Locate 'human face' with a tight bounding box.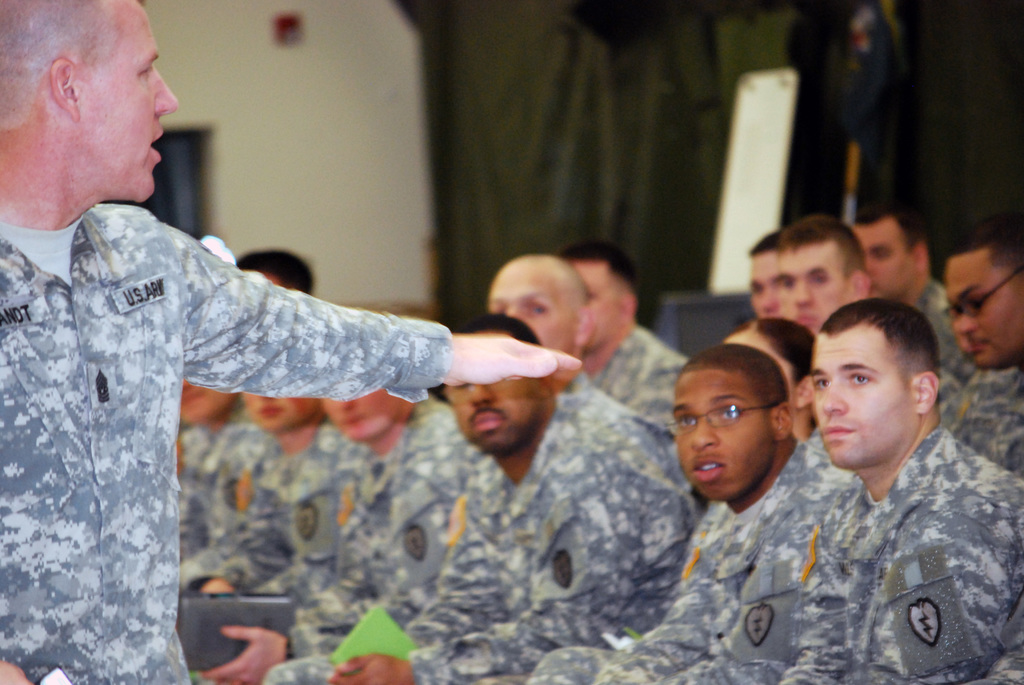
bbox=(674, 371, 775, 494).
